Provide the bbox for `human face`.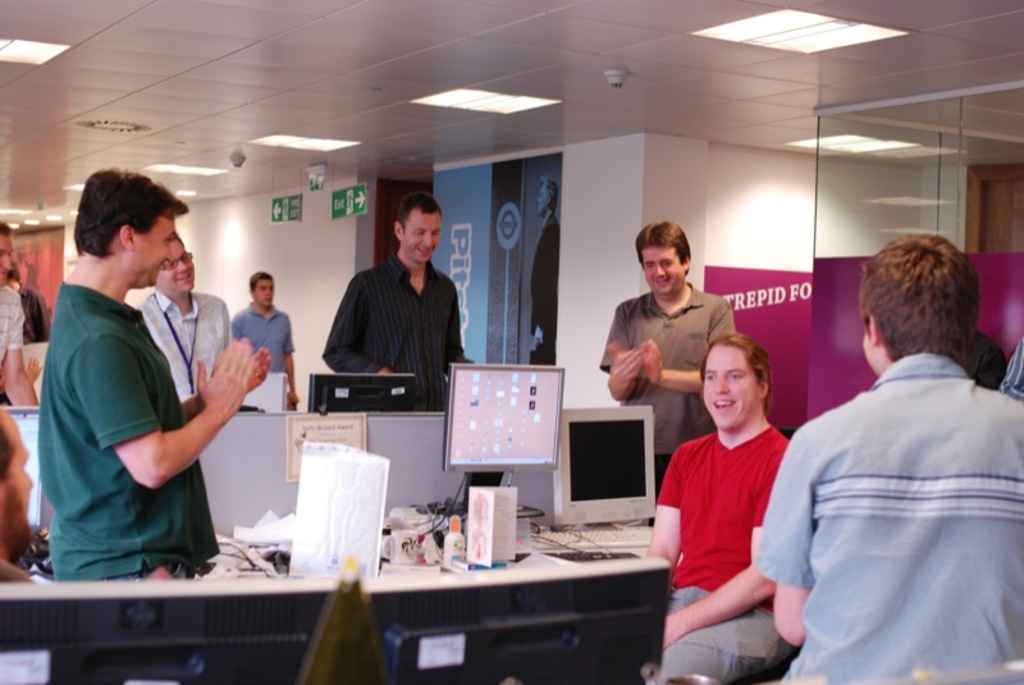
crop(641, 247, 682, 296).
